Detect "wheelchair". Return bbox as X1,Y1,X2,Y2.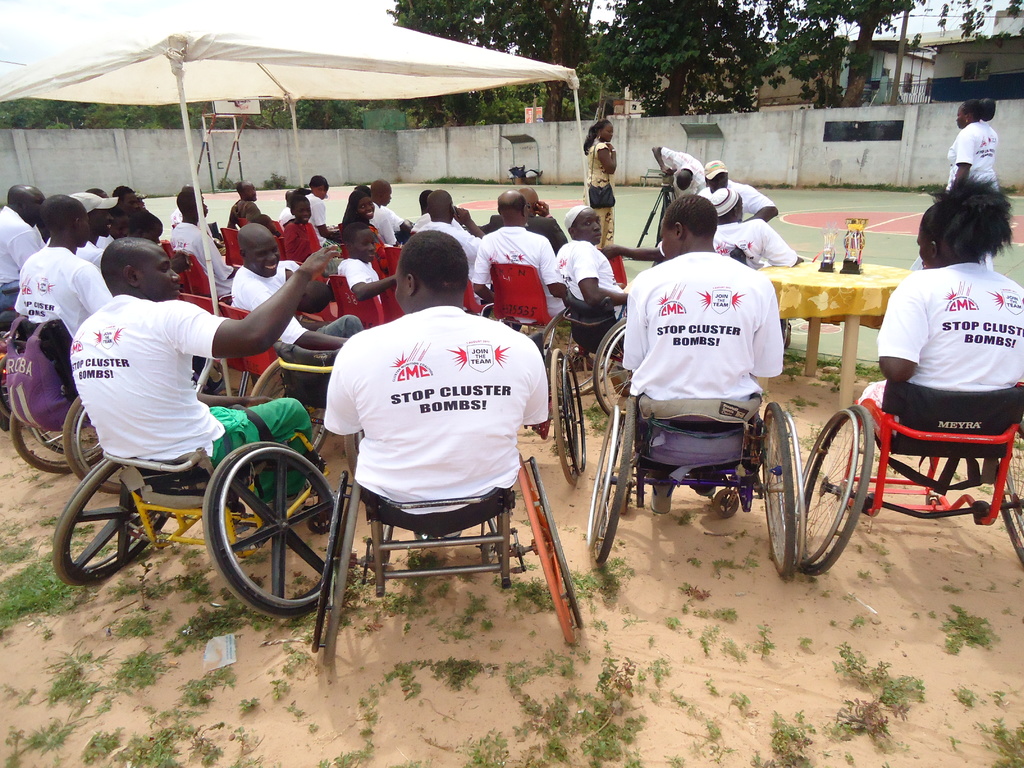
594,307,637,421.
